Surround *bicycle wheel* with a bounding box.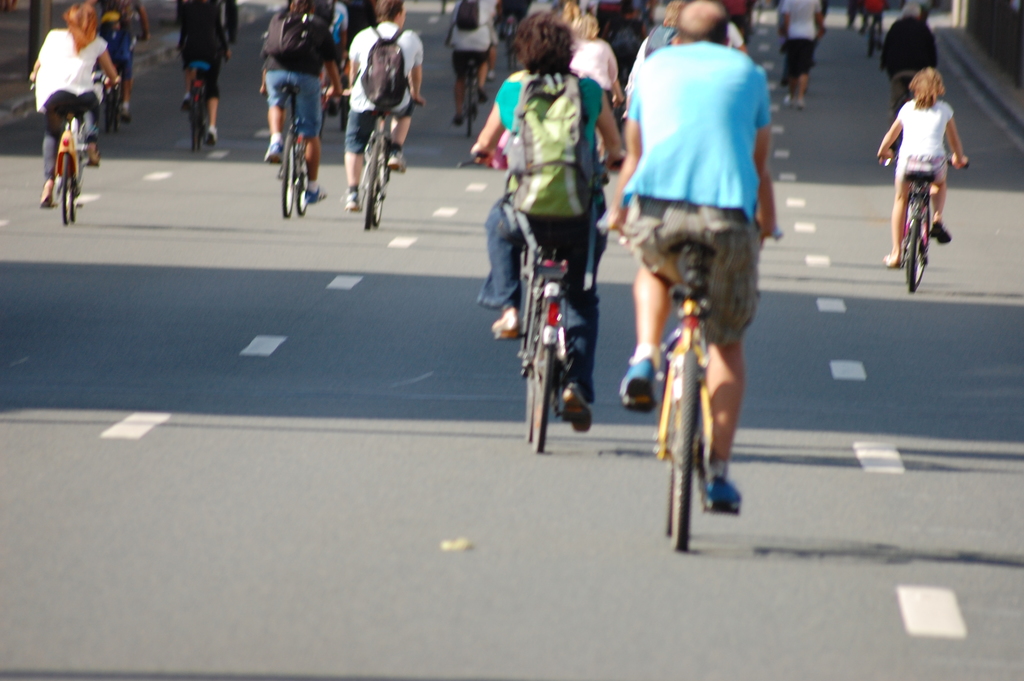
region(465, 72, 476, 146).
